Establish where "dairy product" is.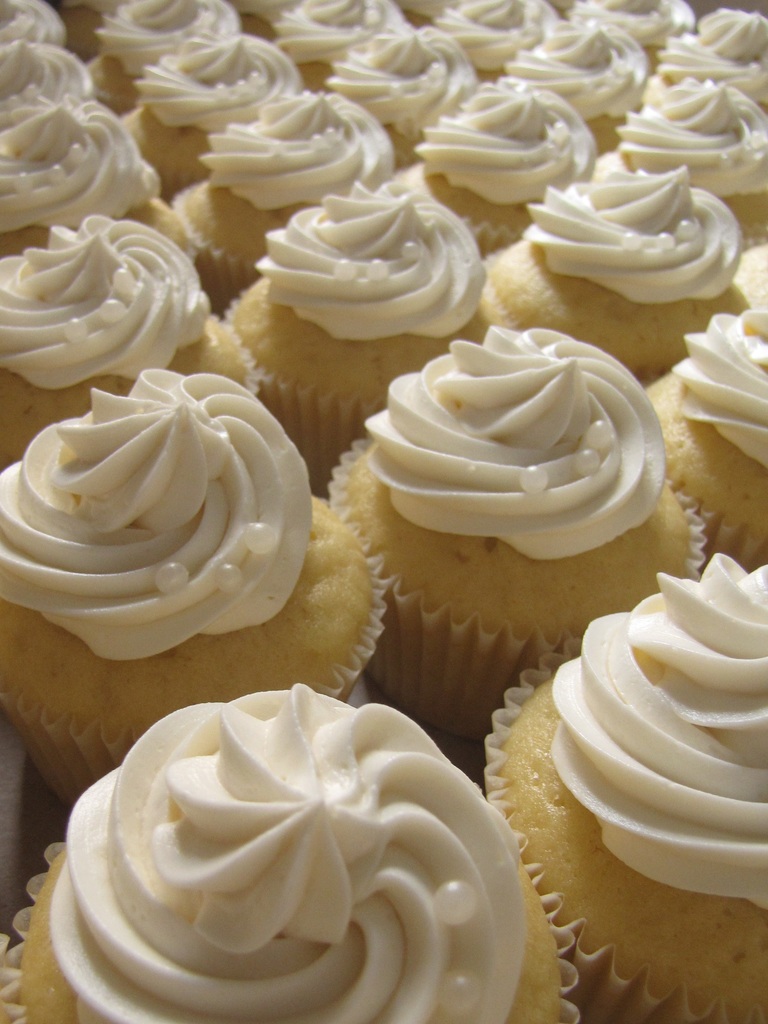
Established at locate(47, 681, 524, 1023).
